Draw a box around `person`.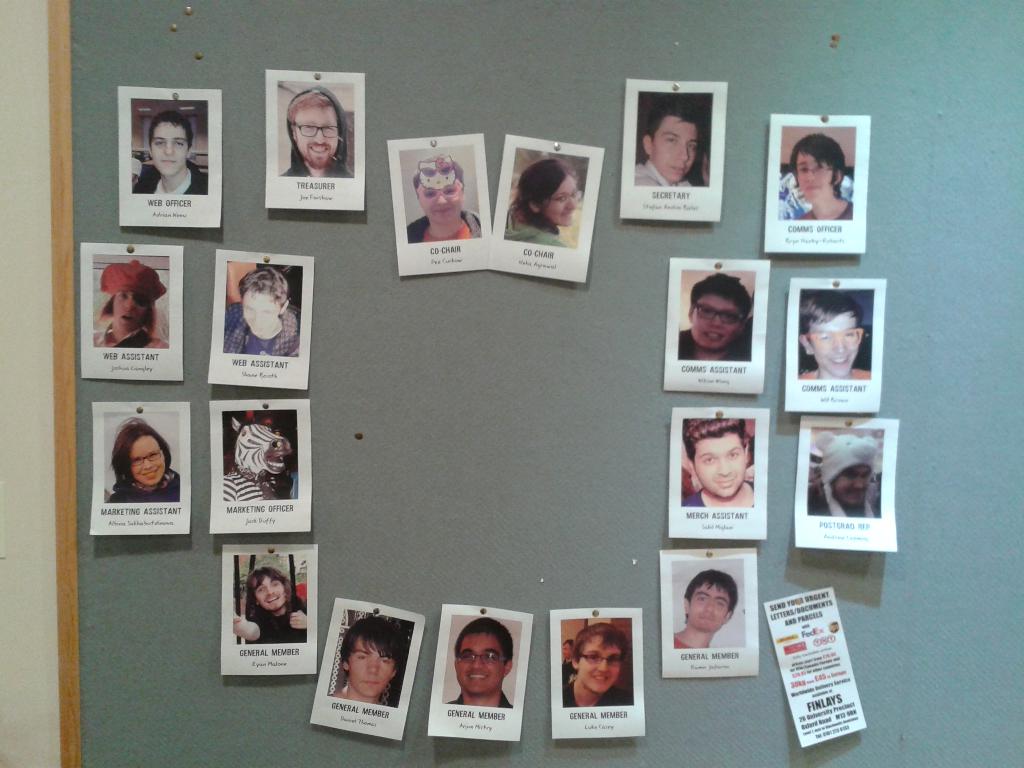
[684,415,763,503].
